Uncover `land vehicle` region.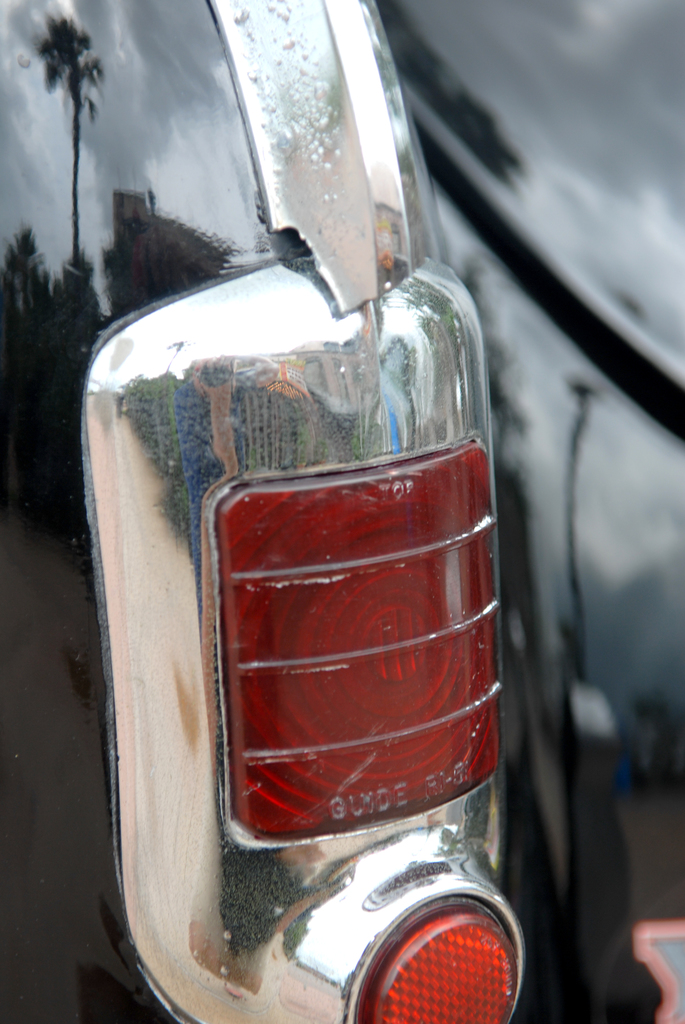
Uncovered: (35,43,565,1015).
